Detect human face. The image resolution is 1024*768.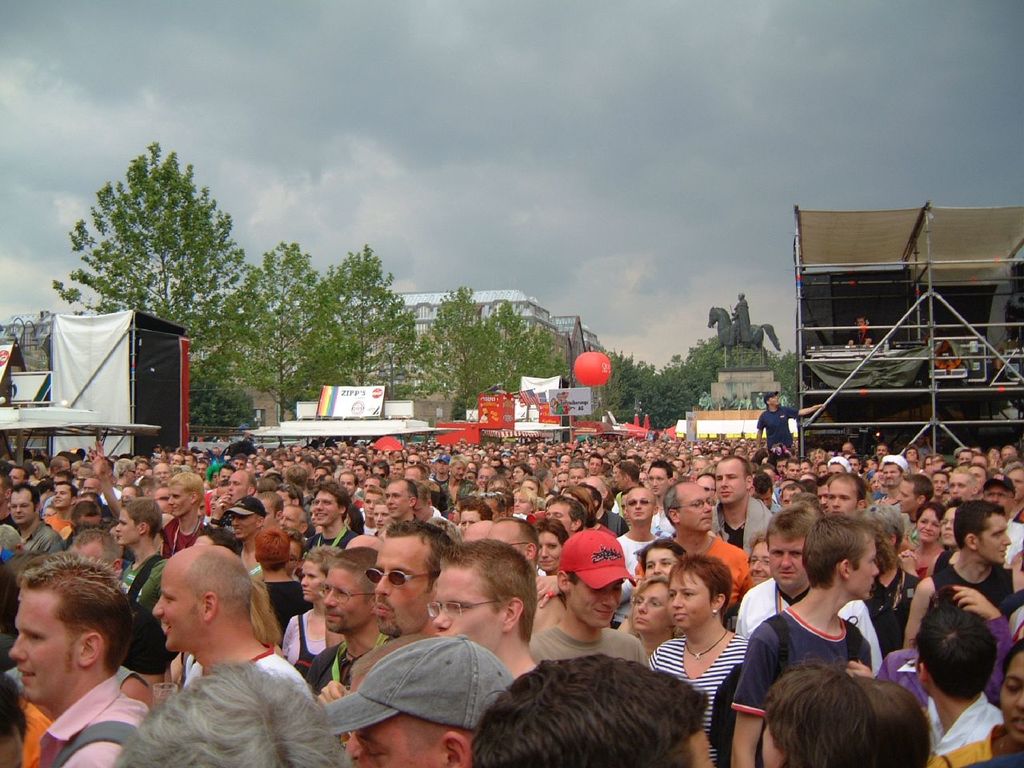
box(562, 578, 623, 633).
